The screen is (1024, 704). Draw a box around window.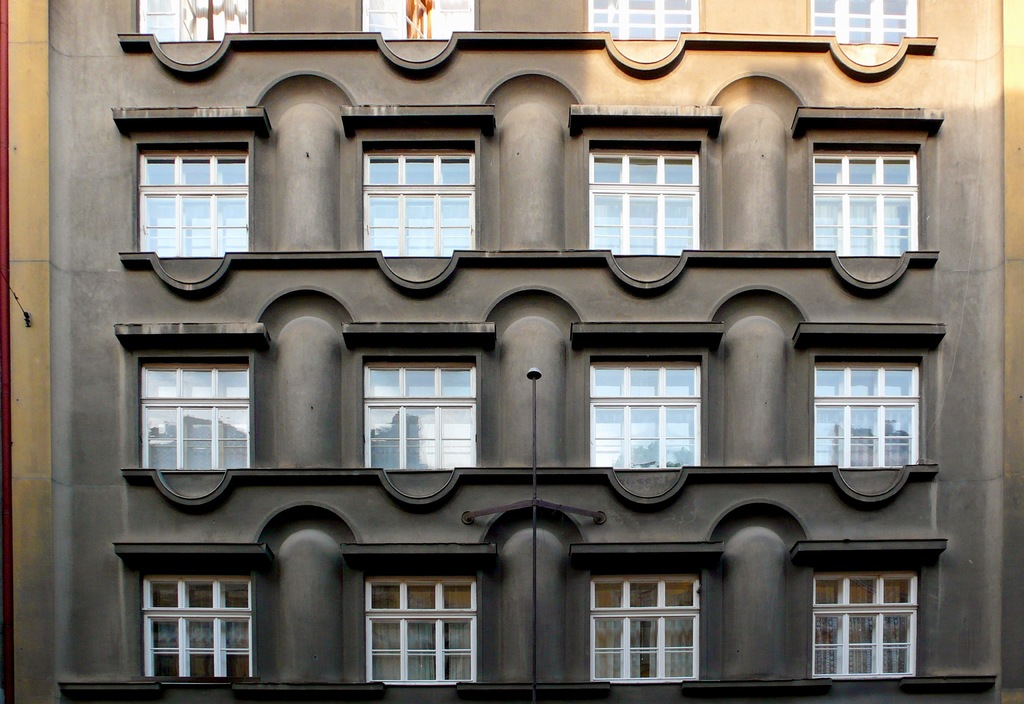
<region>115, 324, 262, 472</region>.
